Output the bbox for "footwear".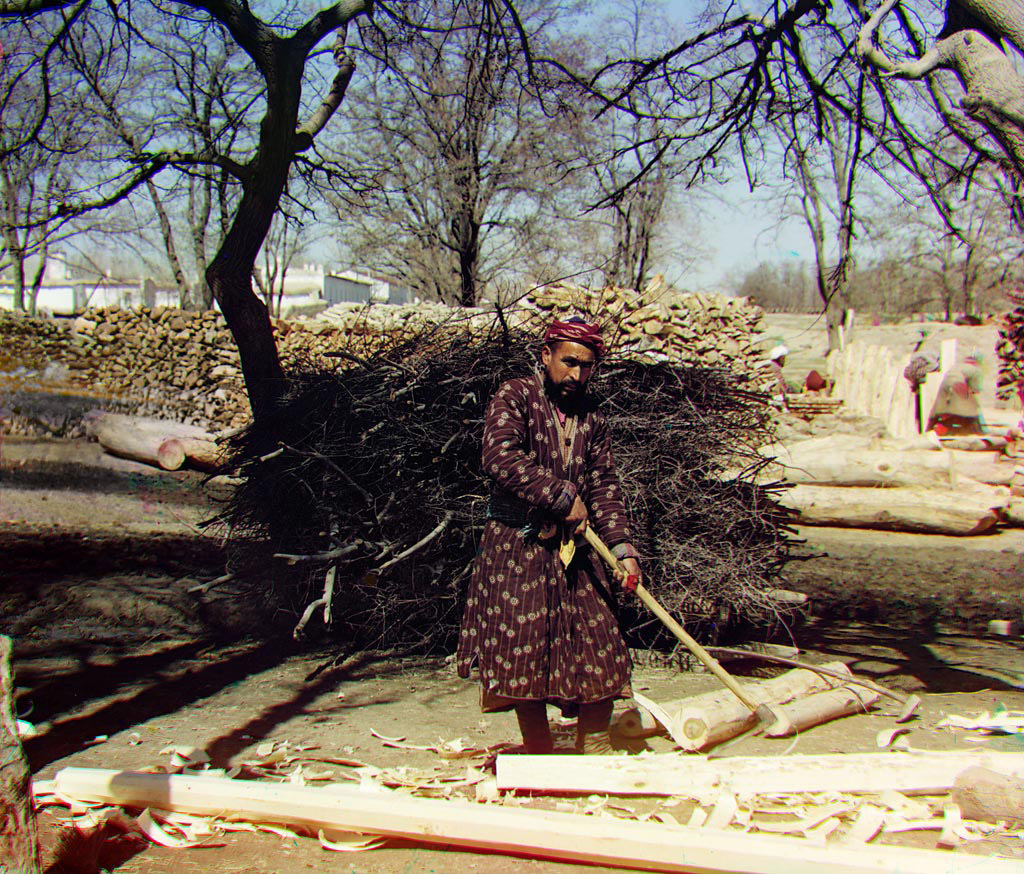
left=573, top=696, right=618, bottom=758.
